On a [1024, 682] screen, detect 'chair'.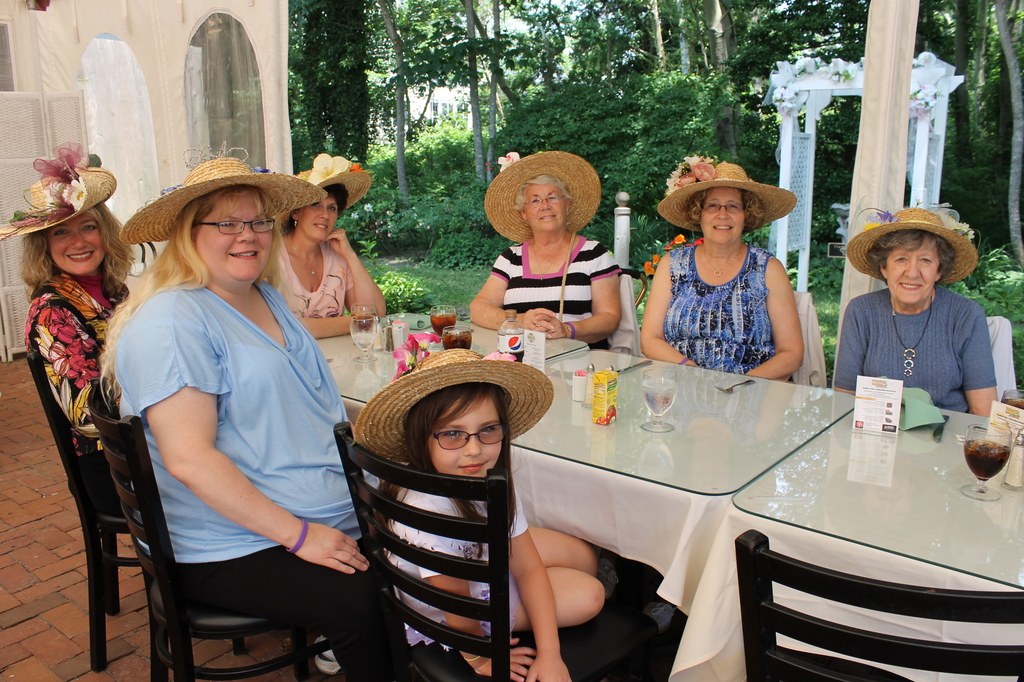
{"x1": 108, "y1": 347, "x2": 391, "y2": 681}.
